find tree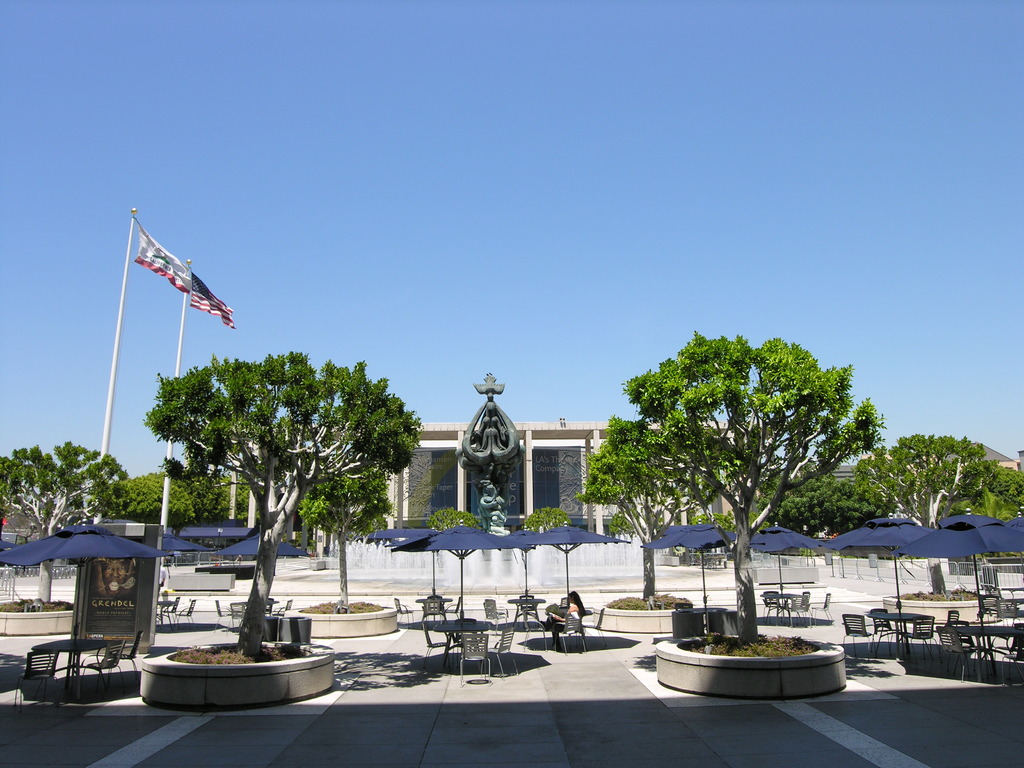
region(424, 508, 489, 531)
